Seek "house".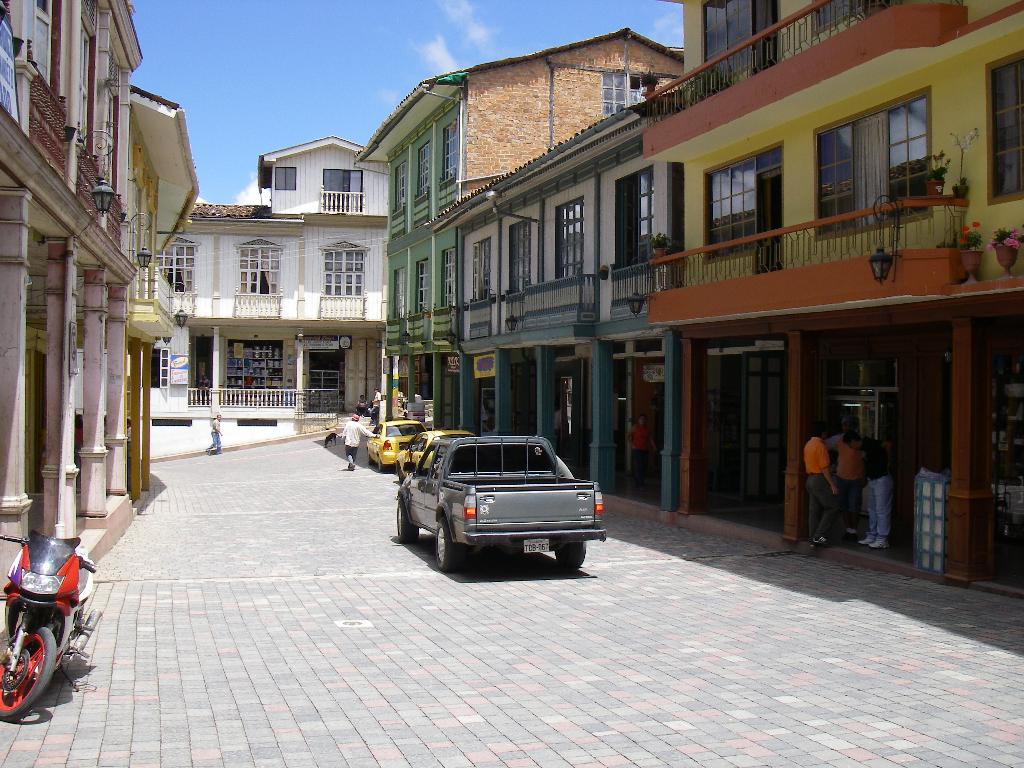
region(129, 79, 203, 488).
